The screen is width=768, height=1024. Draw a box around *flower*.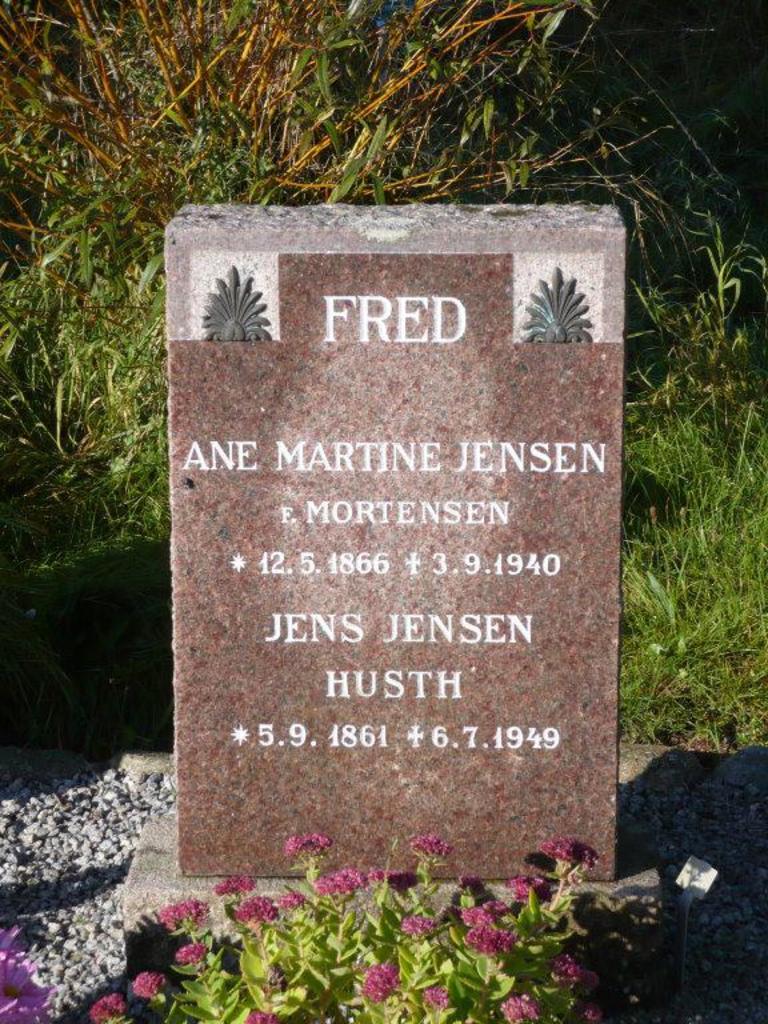
BBox(543, 833, 600, 875).
